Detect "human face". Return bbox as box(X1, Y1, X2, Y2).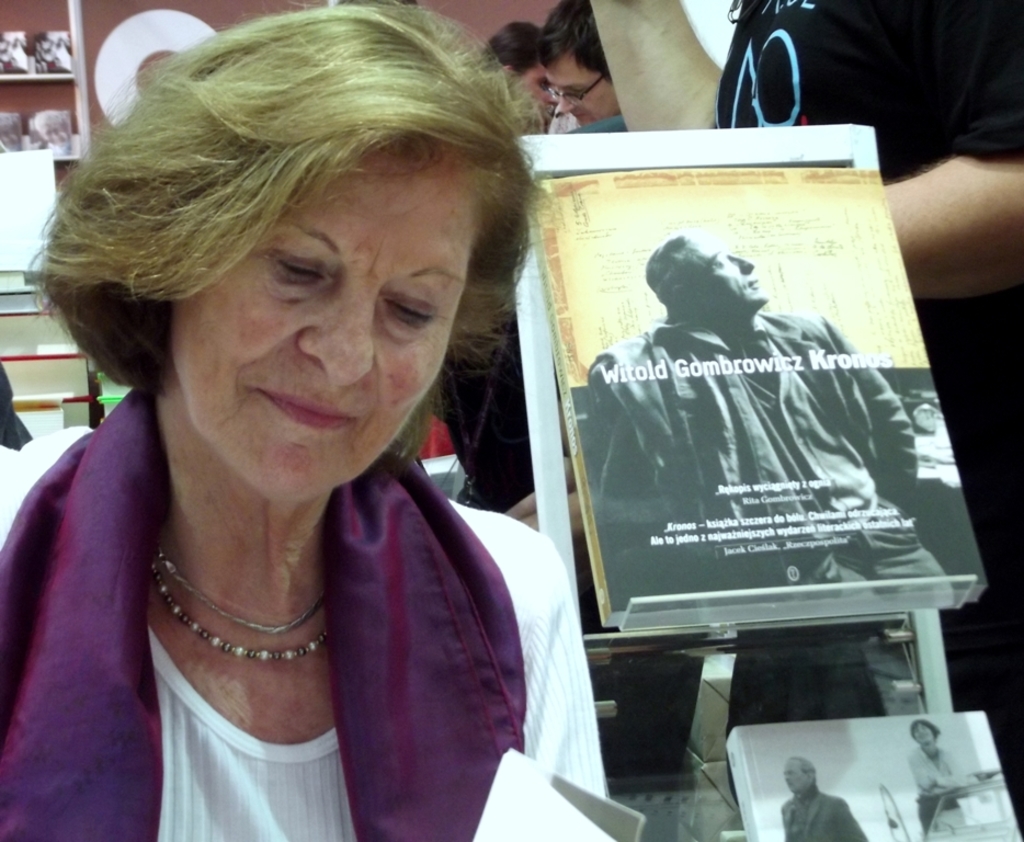
box(184, 149, 467, 485).
